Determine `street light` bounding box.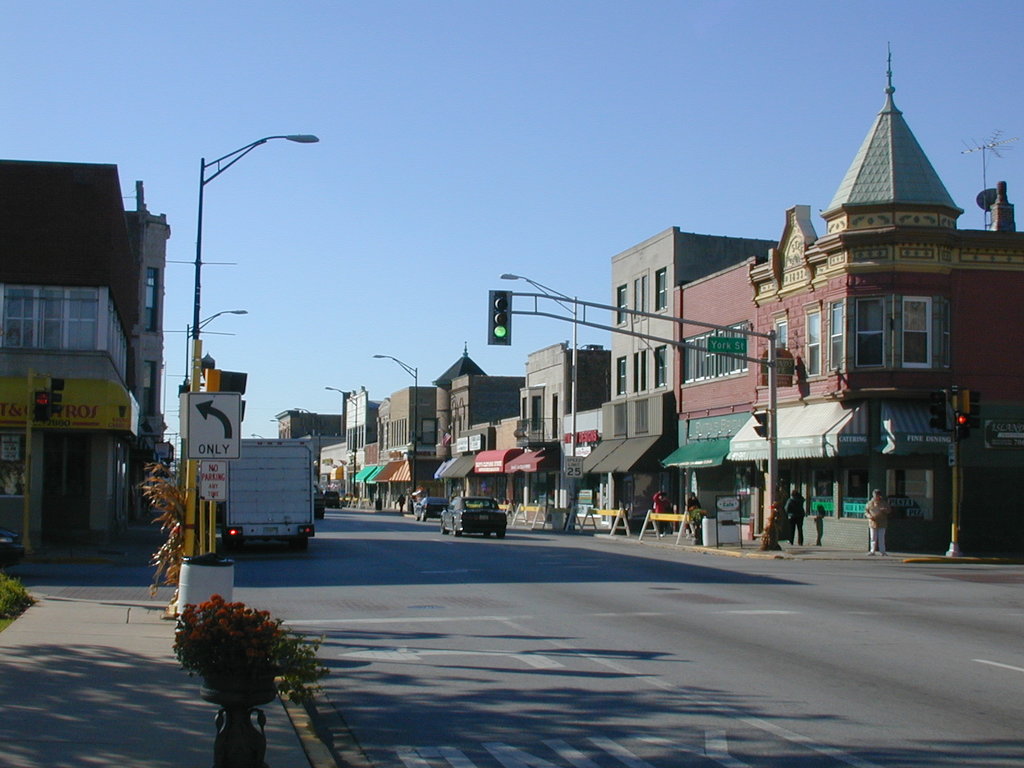
Determined: left=145, top=113, right=324, bottom=584.
